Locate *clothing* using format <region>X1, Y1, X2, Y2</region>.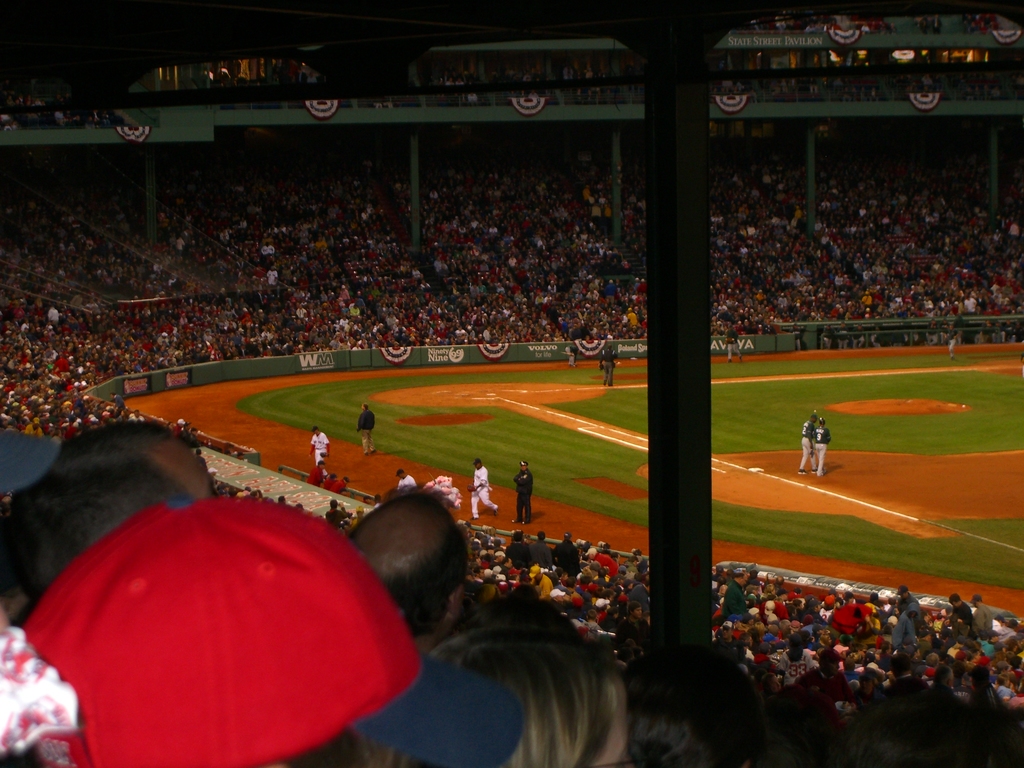
<region>799, 422, 819, 468</region>.
